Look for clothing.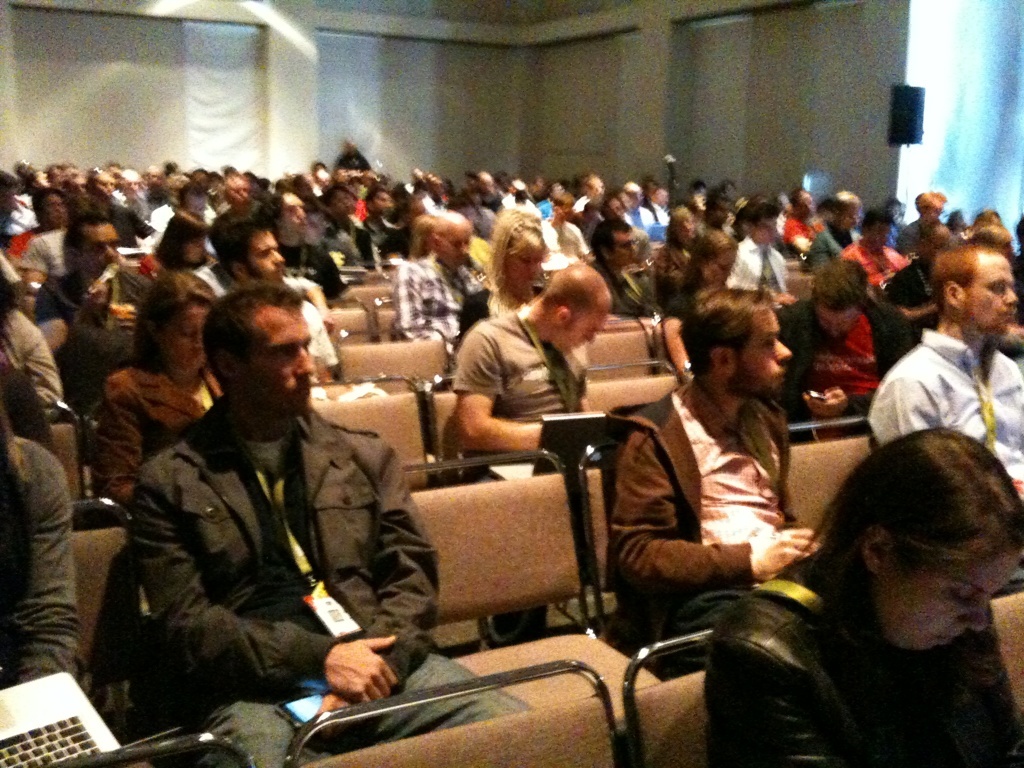
Found: BBox(393, 251, 492, 353).
